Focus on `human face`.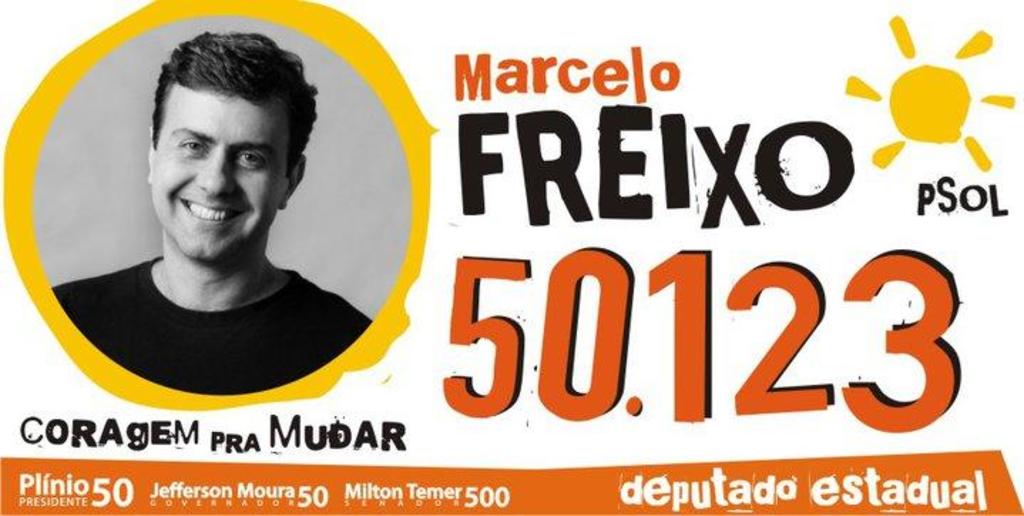
Focused at <region>148, 81, 289, 259</region>.
